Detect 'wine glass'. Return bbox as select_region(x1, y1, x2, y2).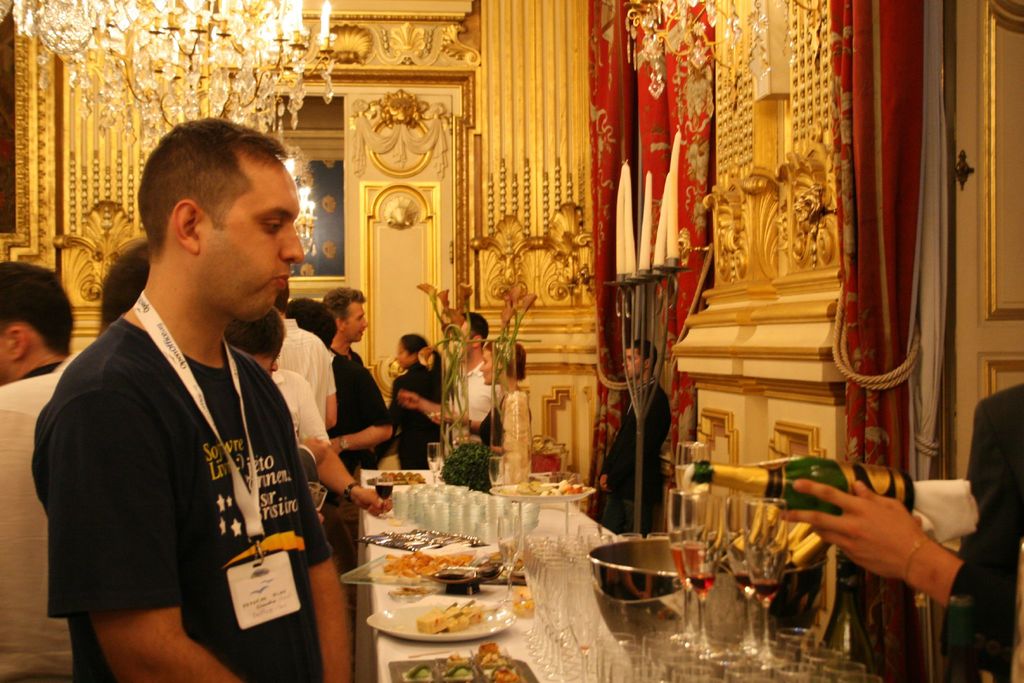
select_region(747, 493, 782, 674).
